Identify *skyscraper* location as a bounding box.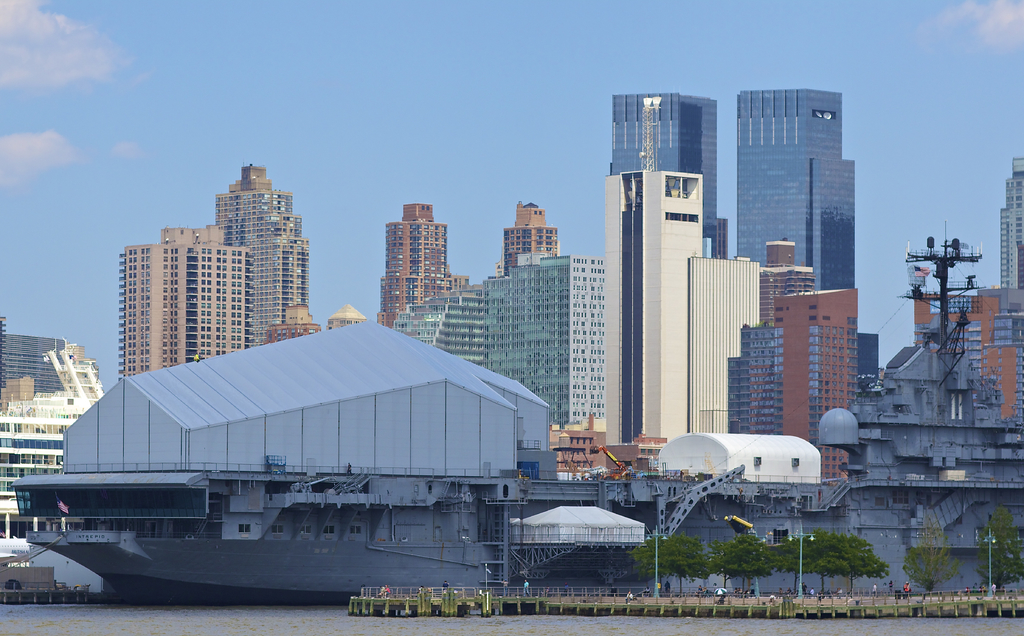
x1=998, y1=154, x2=1023, y2=301.
